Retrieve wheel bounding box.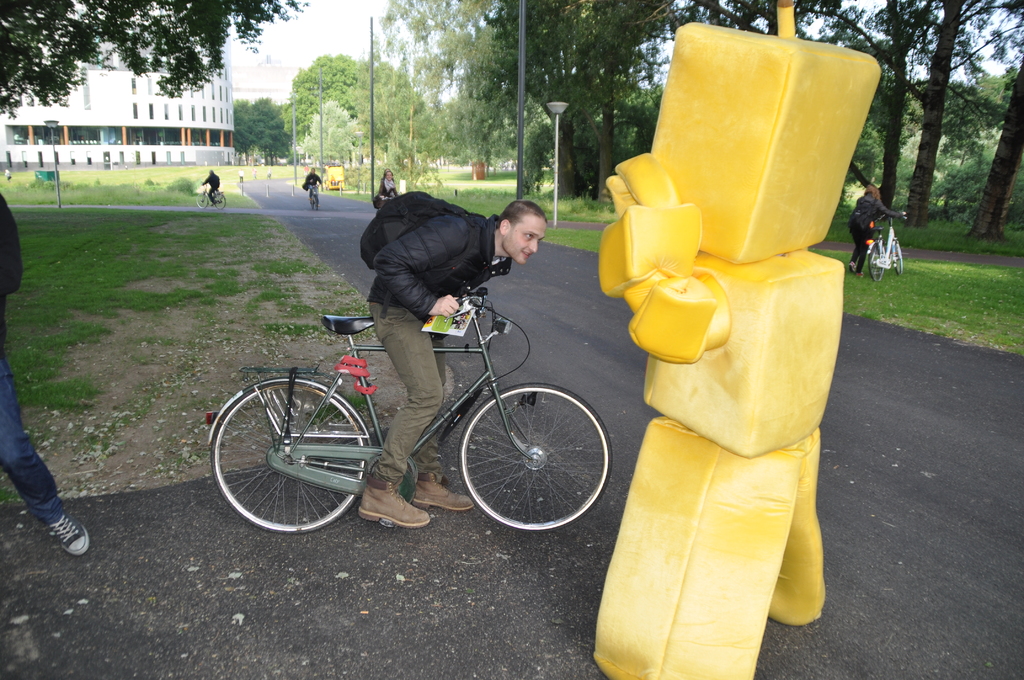
Bounding box: BBox(308, 195, 314, 209).
